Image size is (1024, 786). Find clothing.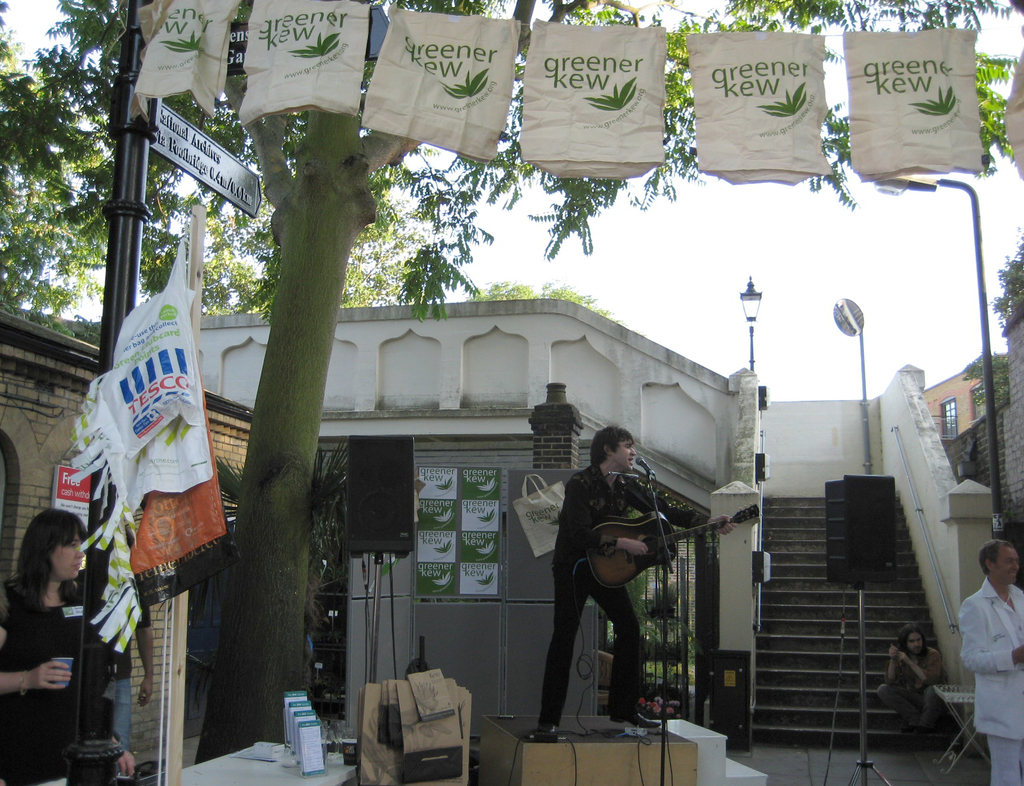
<region>0, 580, 113, 785</region>.
